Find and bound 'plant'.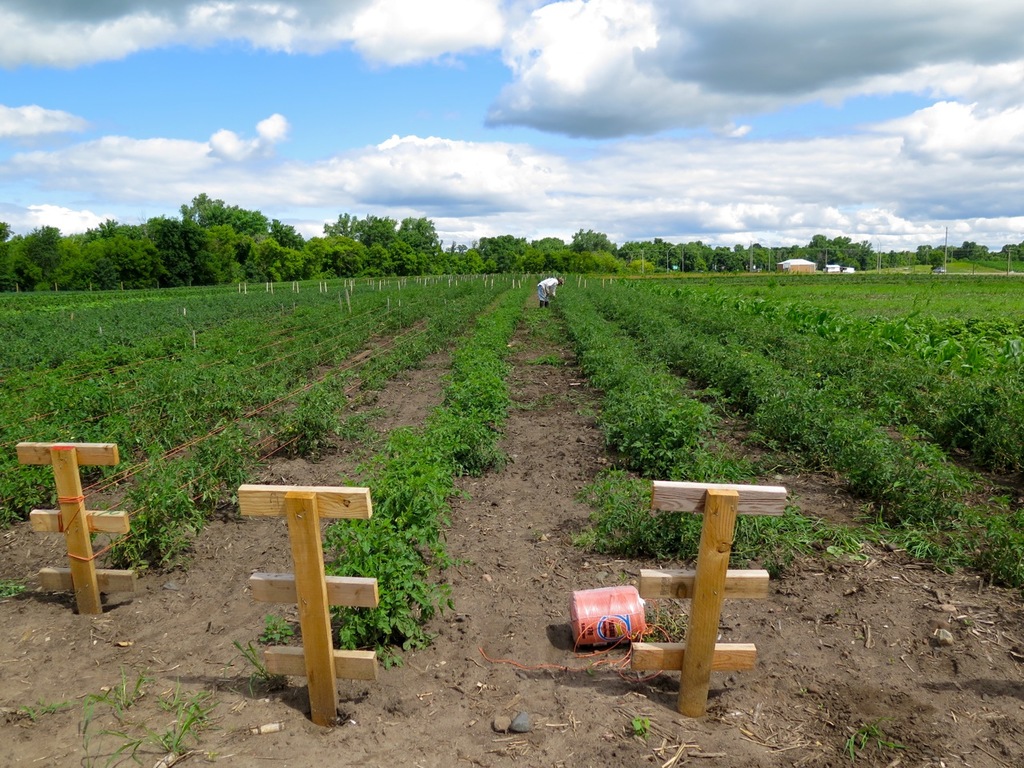
Bound: {"x1": 22, "y1": 704, "x2": 38, "y2": 722}.
